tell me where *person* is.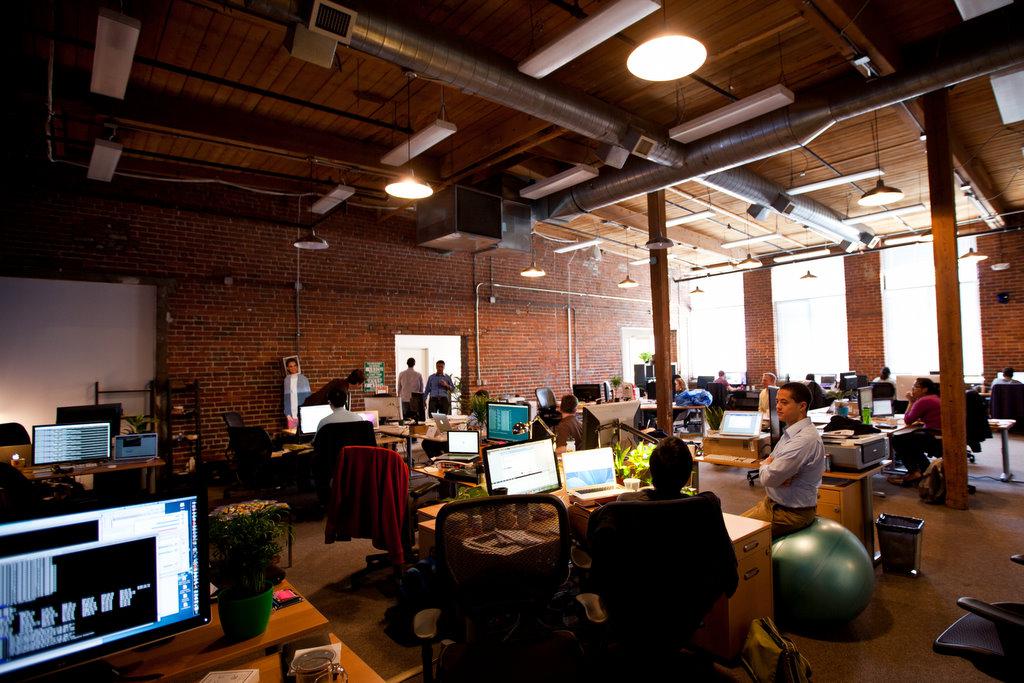
*person* is at x1=743, y1=383, x2=822, y2=539.
